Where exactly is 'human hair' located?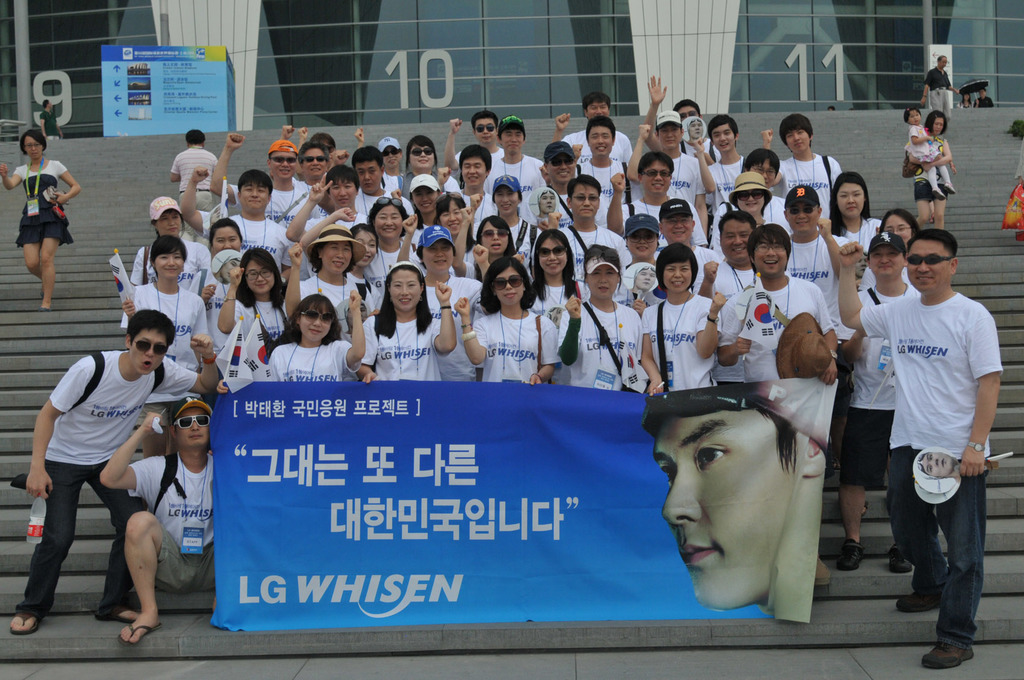
Its bounding box is pyautogui.locateOnScreen(126, 305, 180, 348).
